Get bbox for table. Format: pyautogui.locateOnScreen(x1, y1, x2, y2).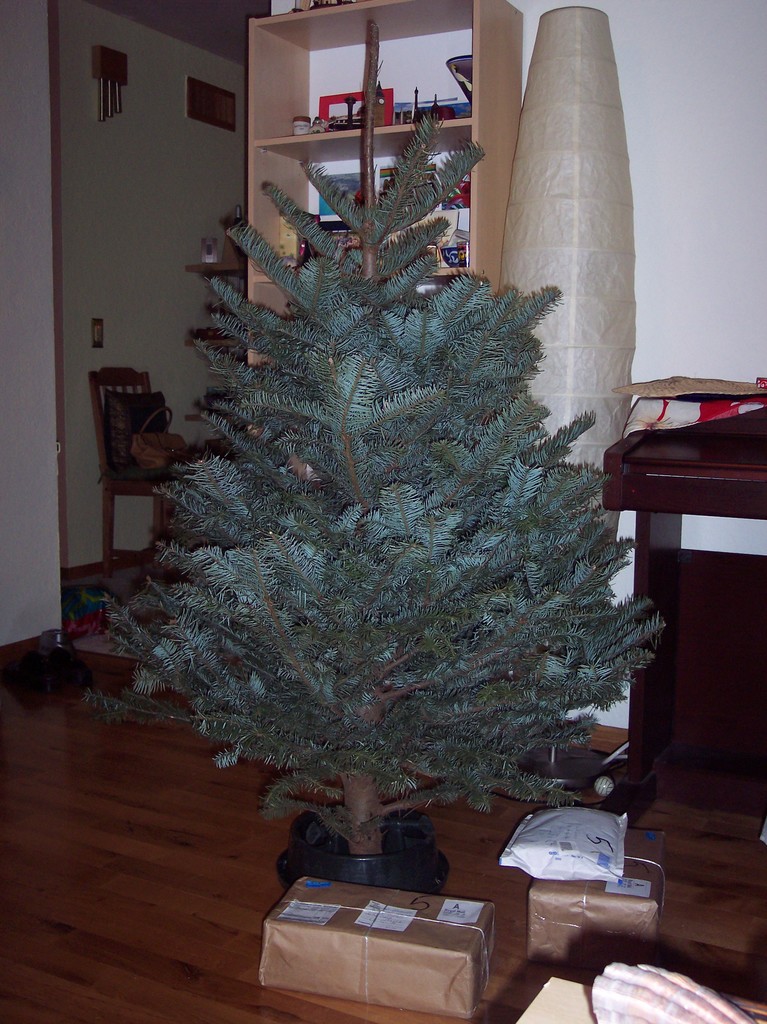
pyautogui.locateOnScreen(597, 398, 766, 986).
